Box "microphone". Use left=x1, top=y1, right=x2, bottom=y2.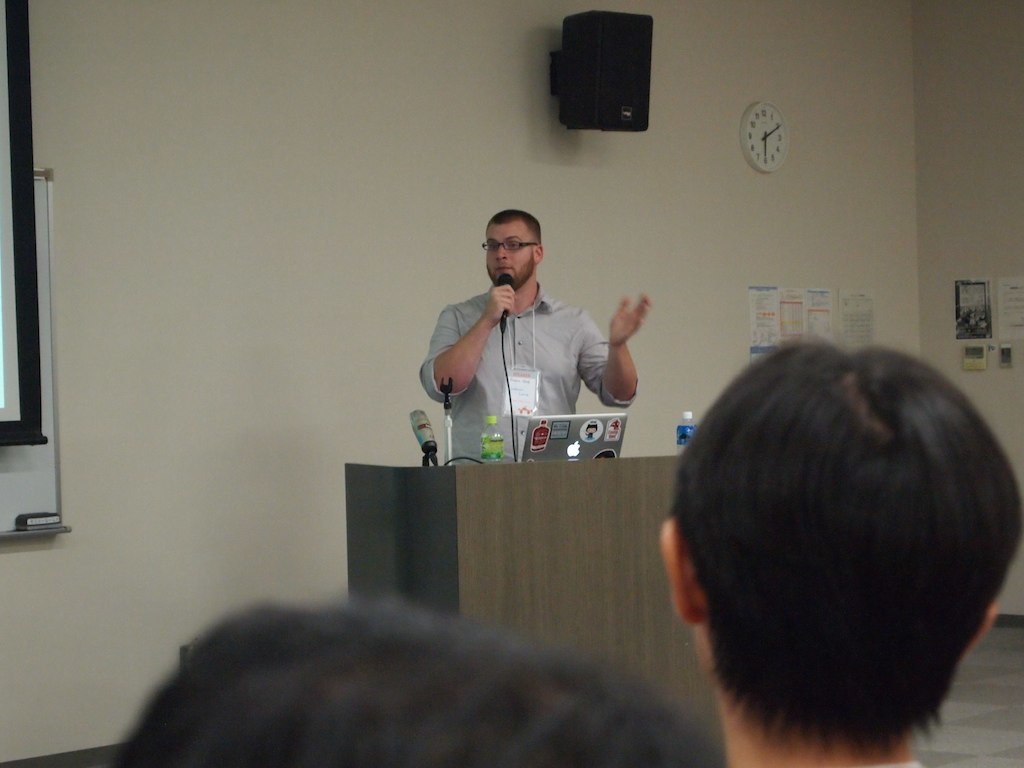
left=493, top=268, right=518, bottom=333.
